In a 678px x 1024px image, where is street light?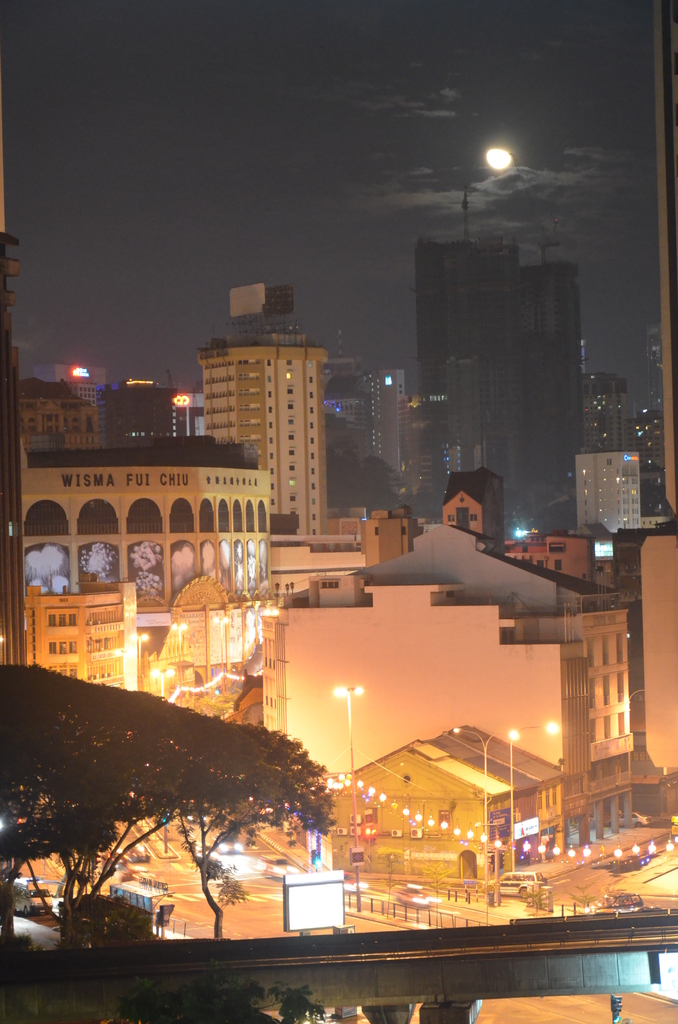
rect(149, 671, 178, 704).
